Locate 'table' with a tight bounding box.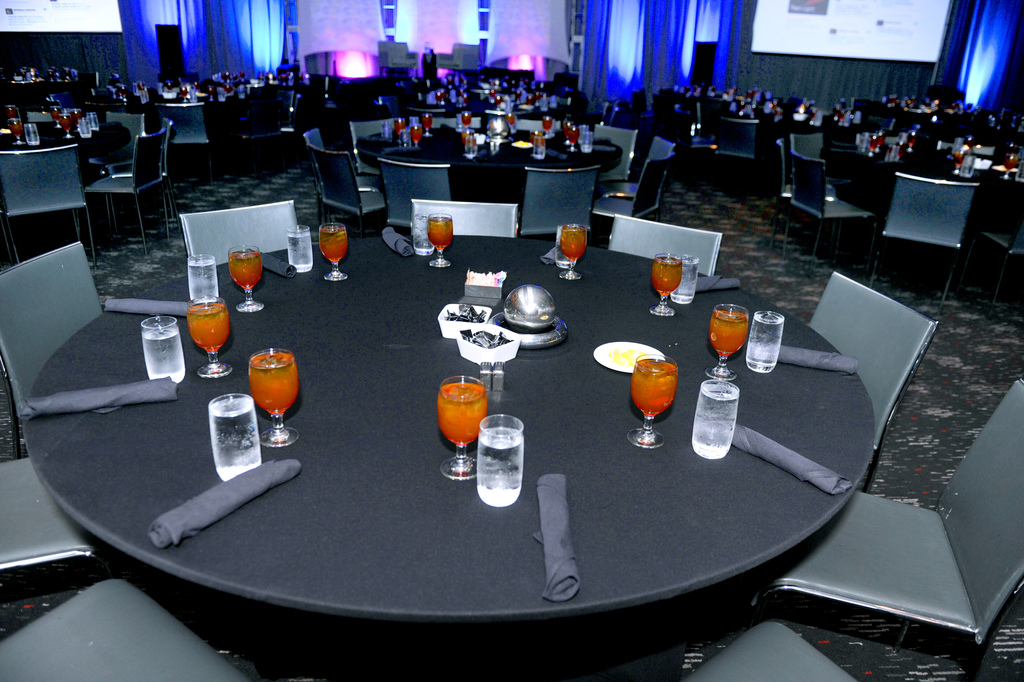
pyautogui.locateOnScreen(72, 212, 861, 681).
